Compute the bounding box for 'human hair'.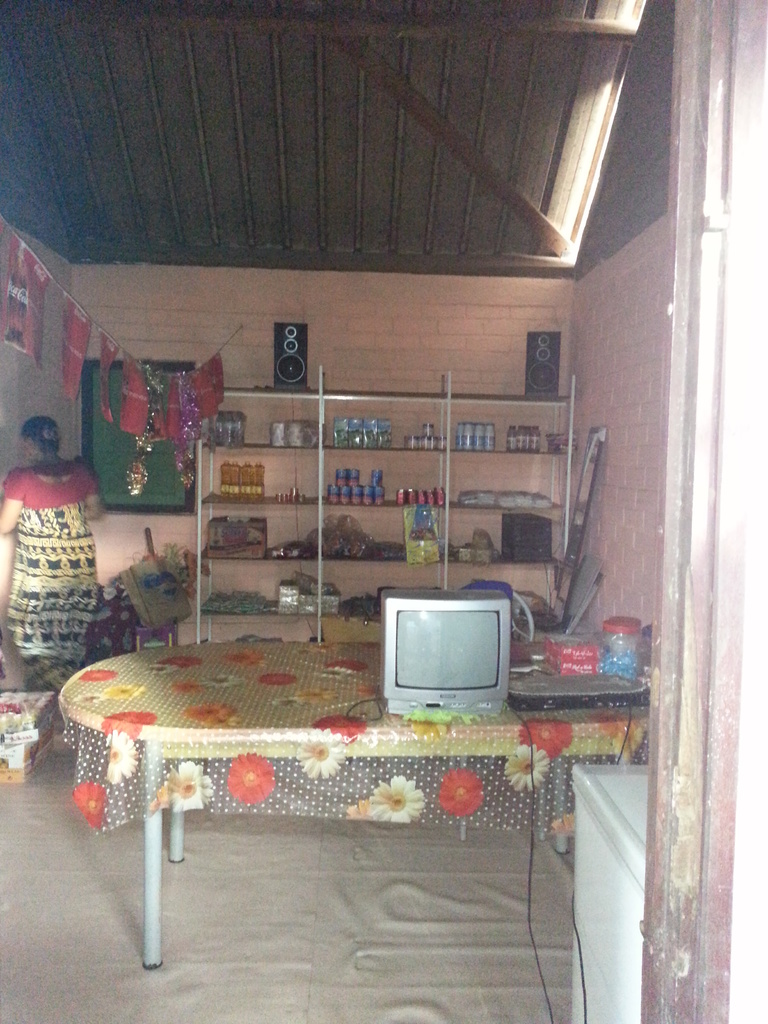
x1=8 y1=410 x2=67 y2=464.
